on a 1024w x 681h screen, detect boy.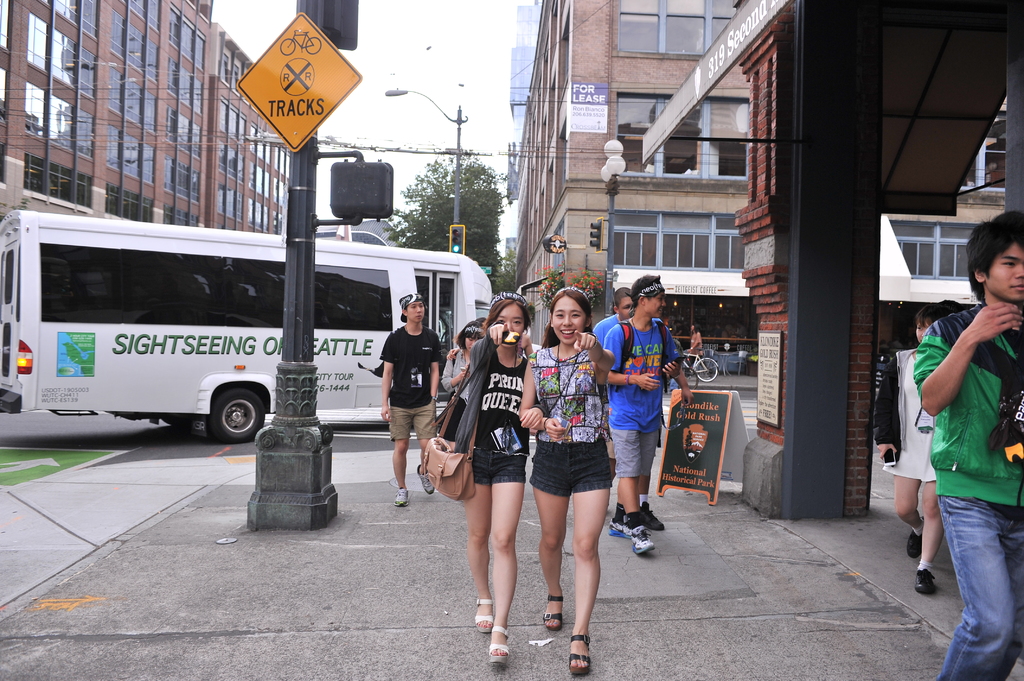
x1=913 y1=210 x2=1023 y2=680.
